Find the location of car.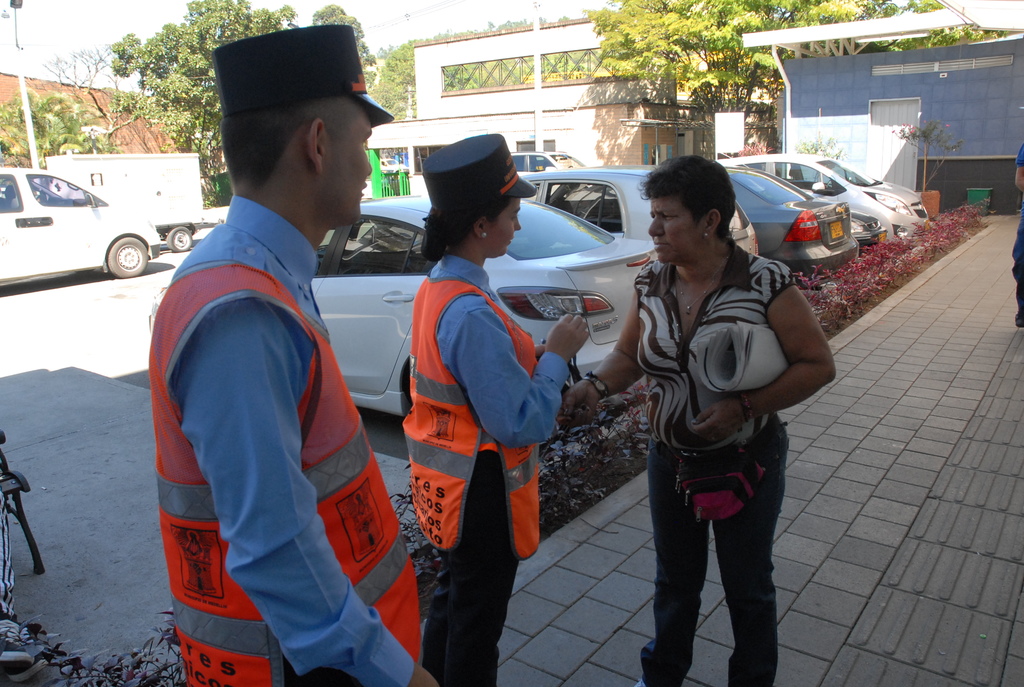
Location: box=[0, 169, 161, 286].
